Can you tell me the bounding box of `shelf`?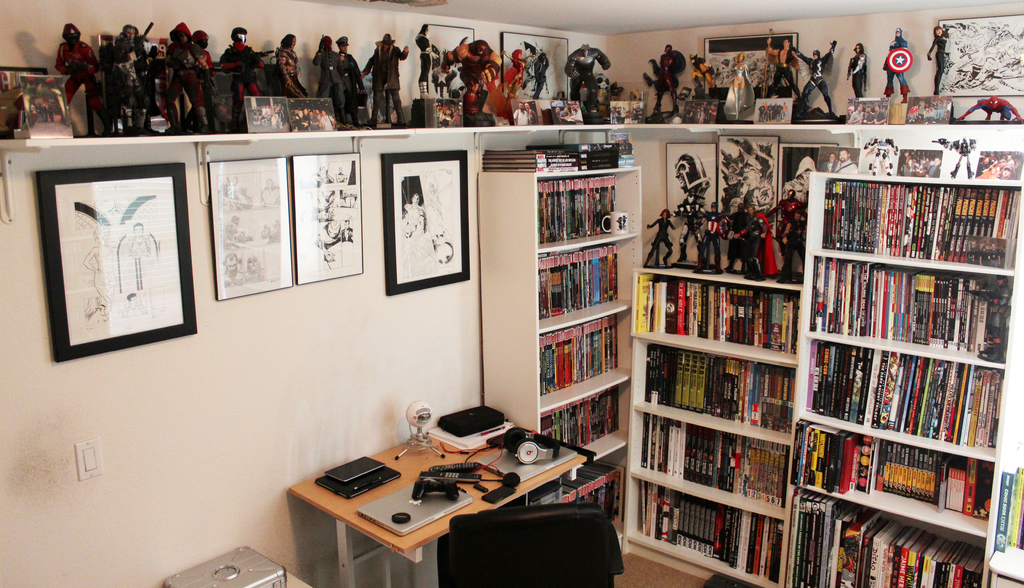
(979,445,1023,576).
